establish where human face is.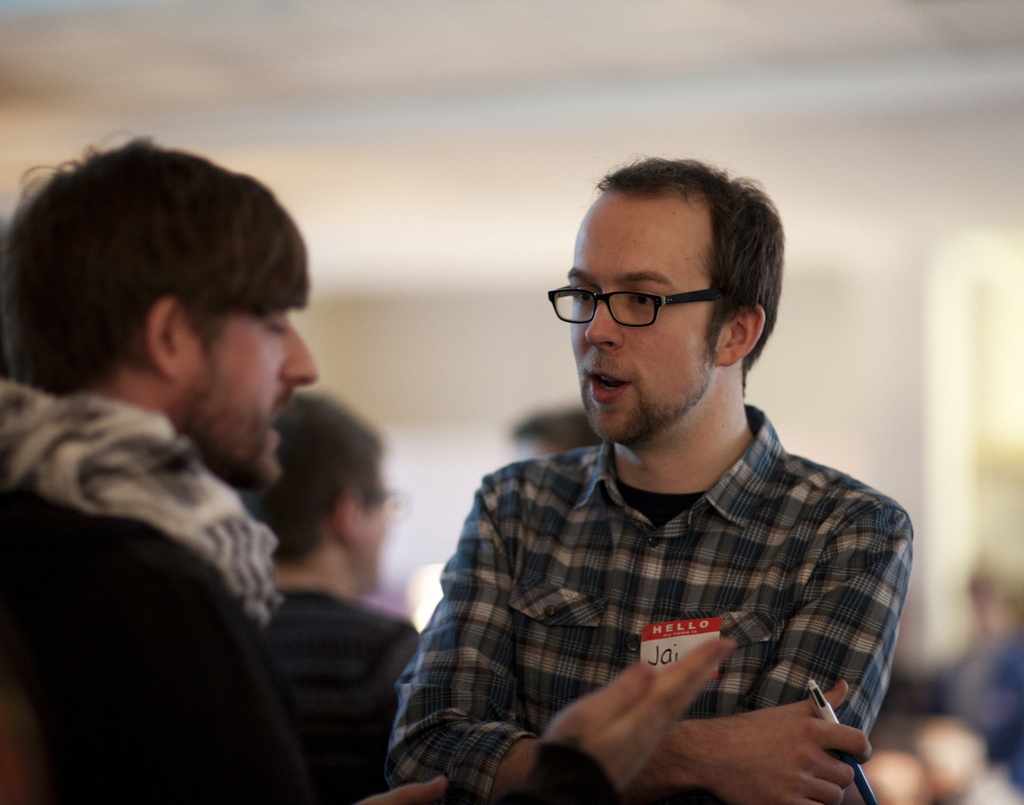
Established at box=[196, 304, 317, 494].
